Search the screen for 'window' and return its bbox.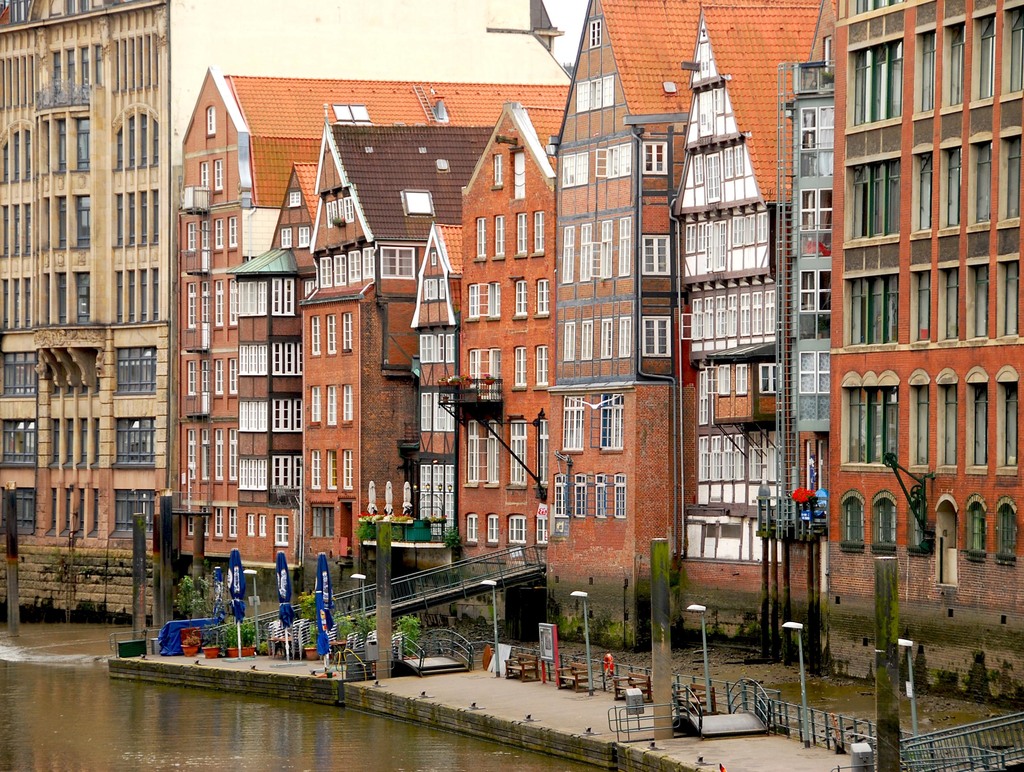
Found: detection(535, 519, 547, 547).
